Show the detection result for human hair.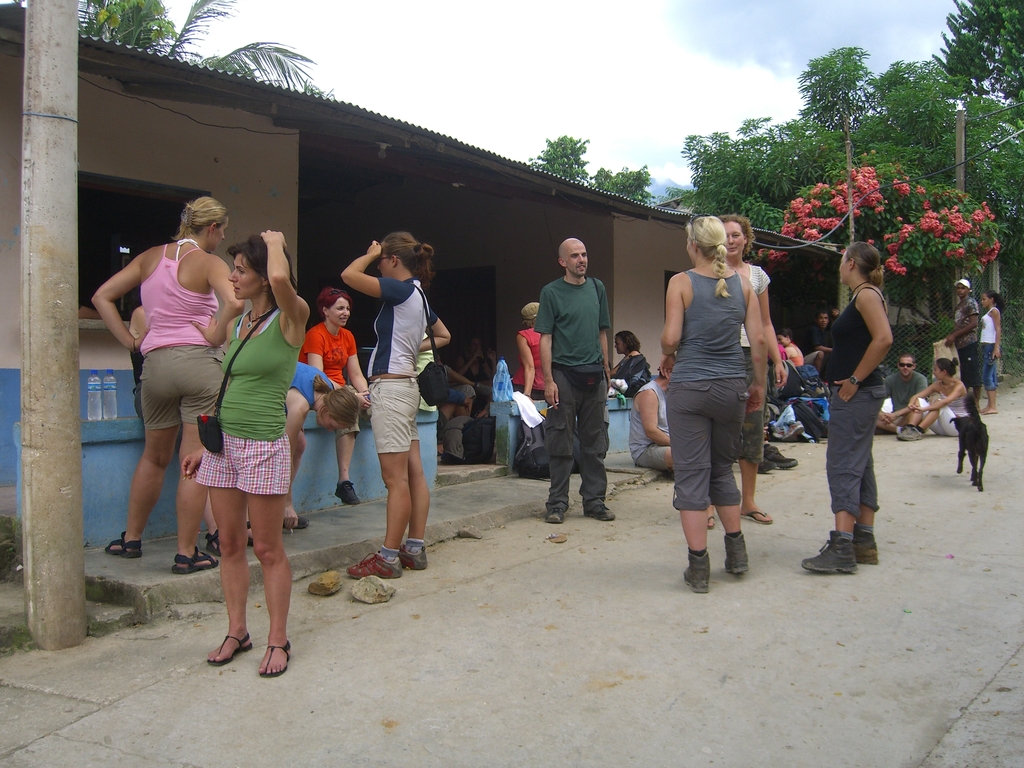
[898,352,915,366].
